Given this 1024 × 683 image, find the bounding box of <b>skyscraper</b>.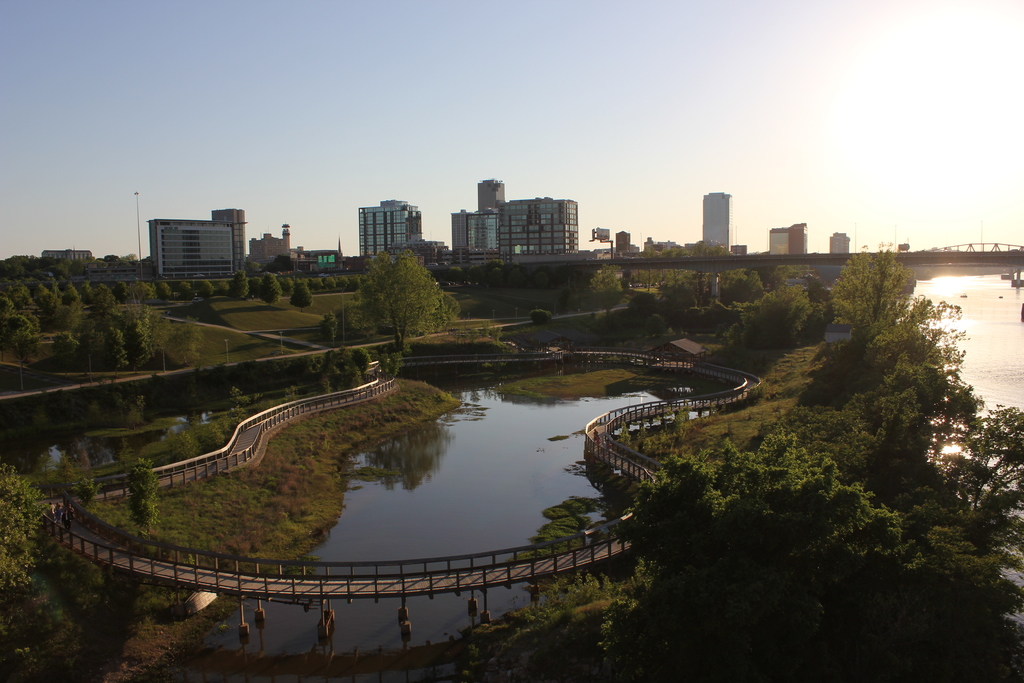
Rect(476, 179, 502, 210).
